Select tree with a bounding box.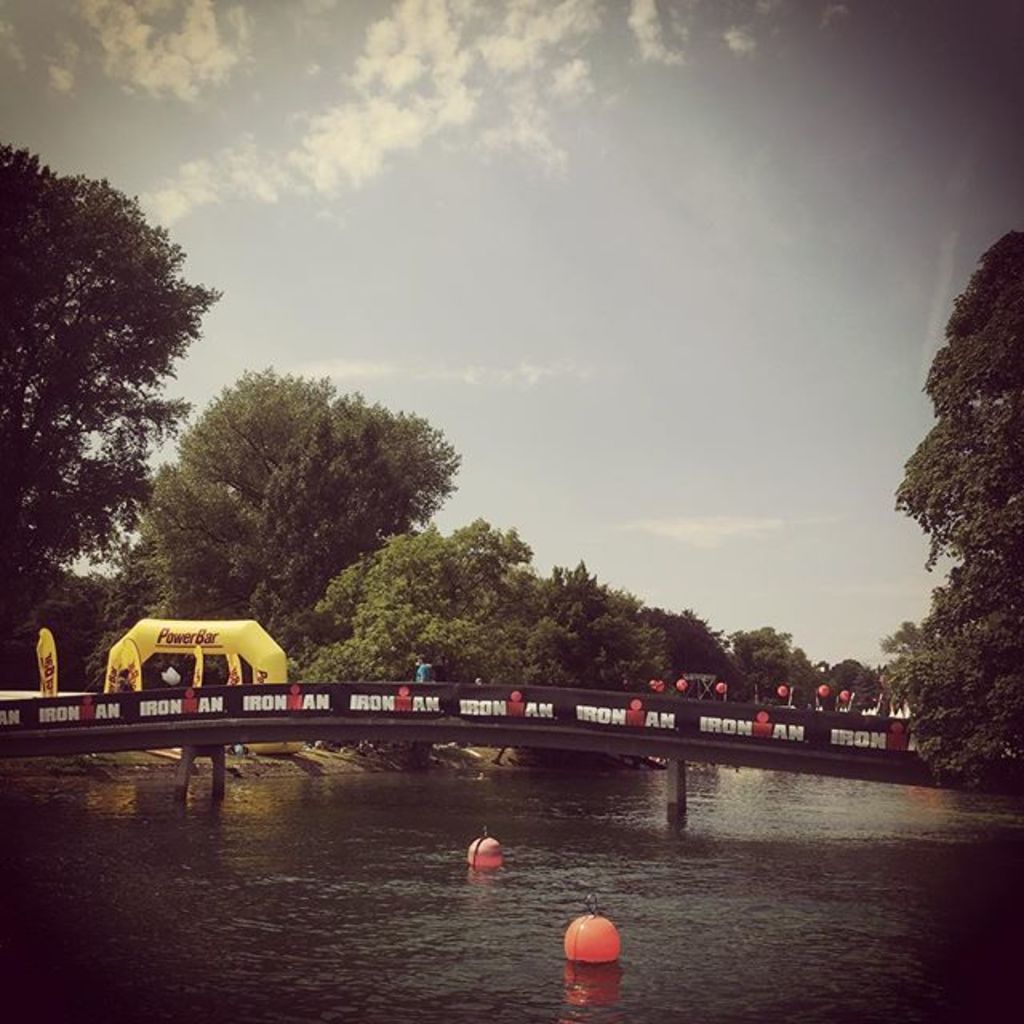
x1=872 y1=600 x2=938 y2=656.
